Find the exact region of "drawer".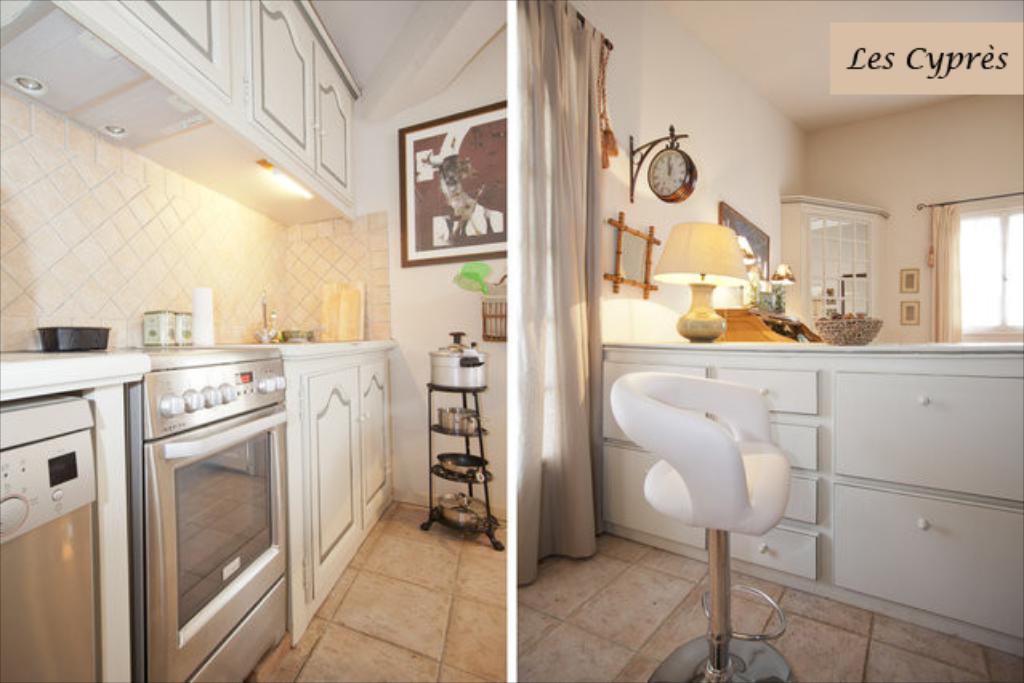
Exact region: box=[830, 369, 1022, 499].
